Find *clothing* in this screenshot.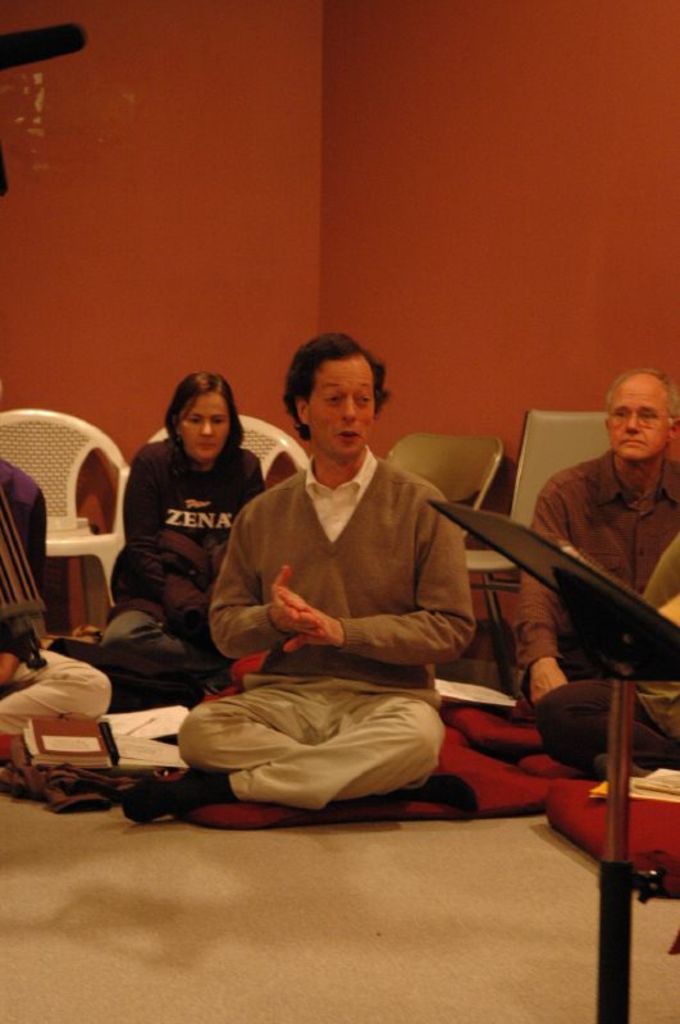
The bounding box for *clothing* is [x1=515, y1=447, x2=679, y2=712].
